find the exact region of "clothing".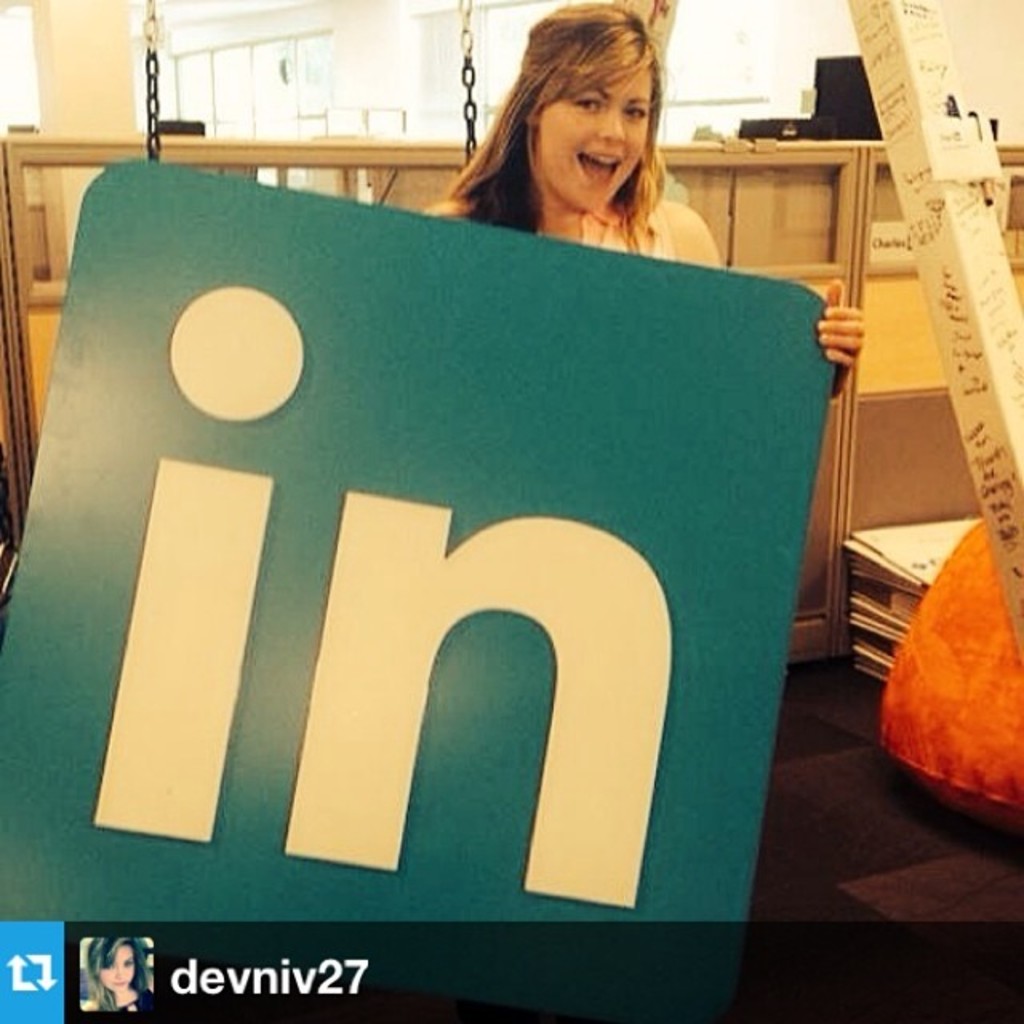
Exact region: rect(427, 106, 746, 259).
